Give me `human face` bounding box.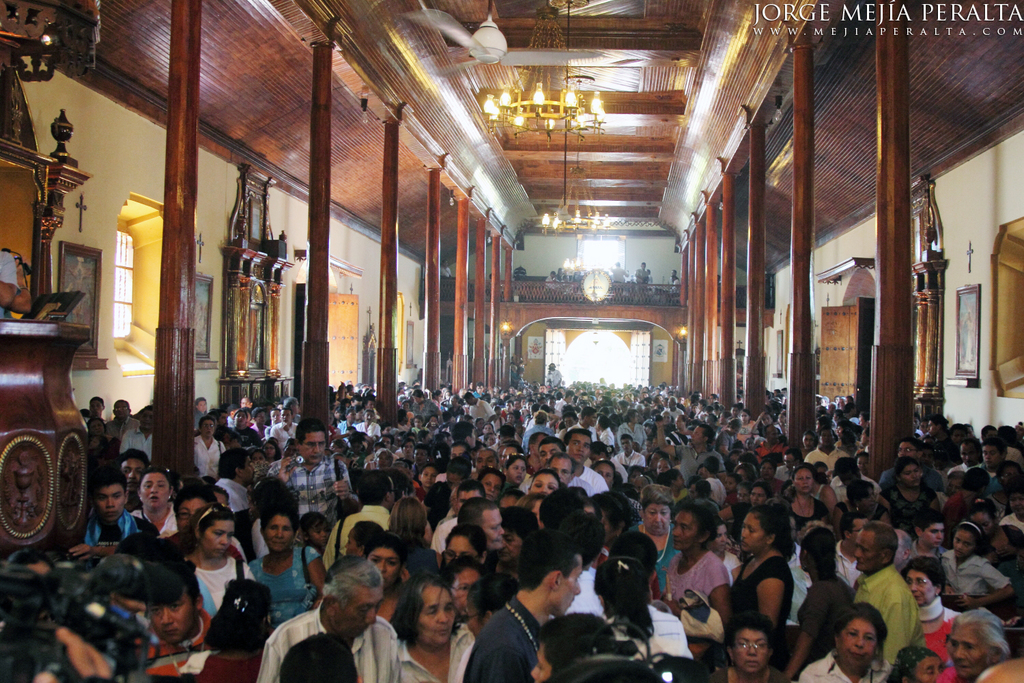
x1=457 y1=489 x2=483 y2=511.
